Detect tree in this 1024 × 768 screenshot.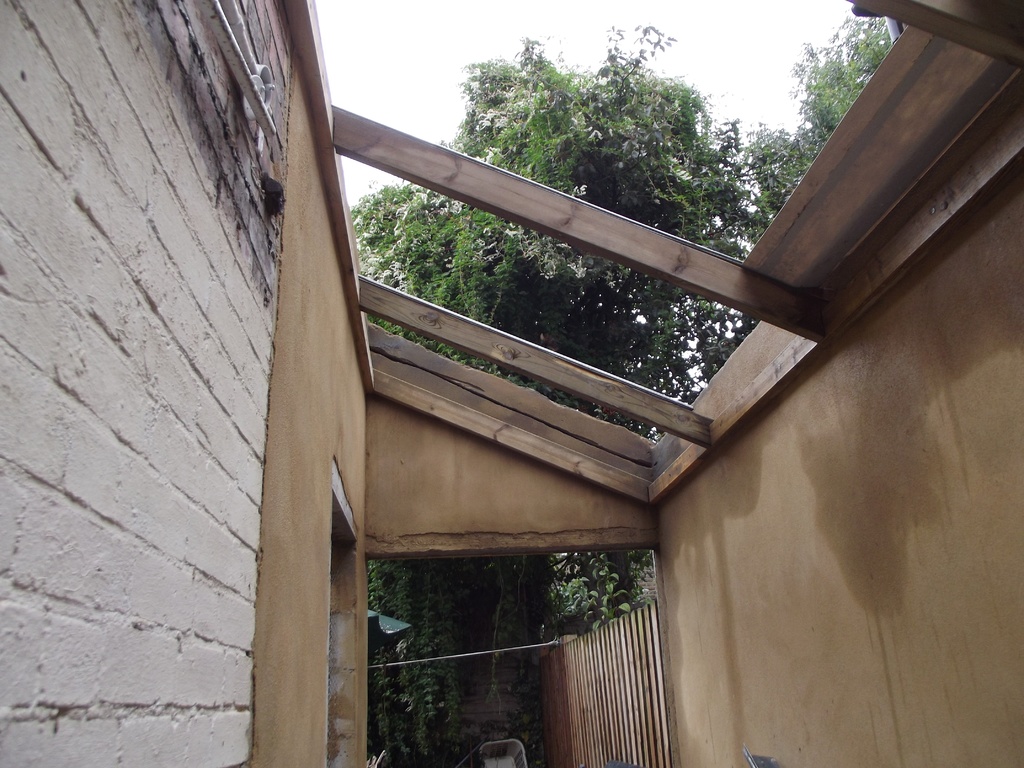
Detection: {"x1": 339, "y1": 182, "x2": 488, "y2": 767}.
